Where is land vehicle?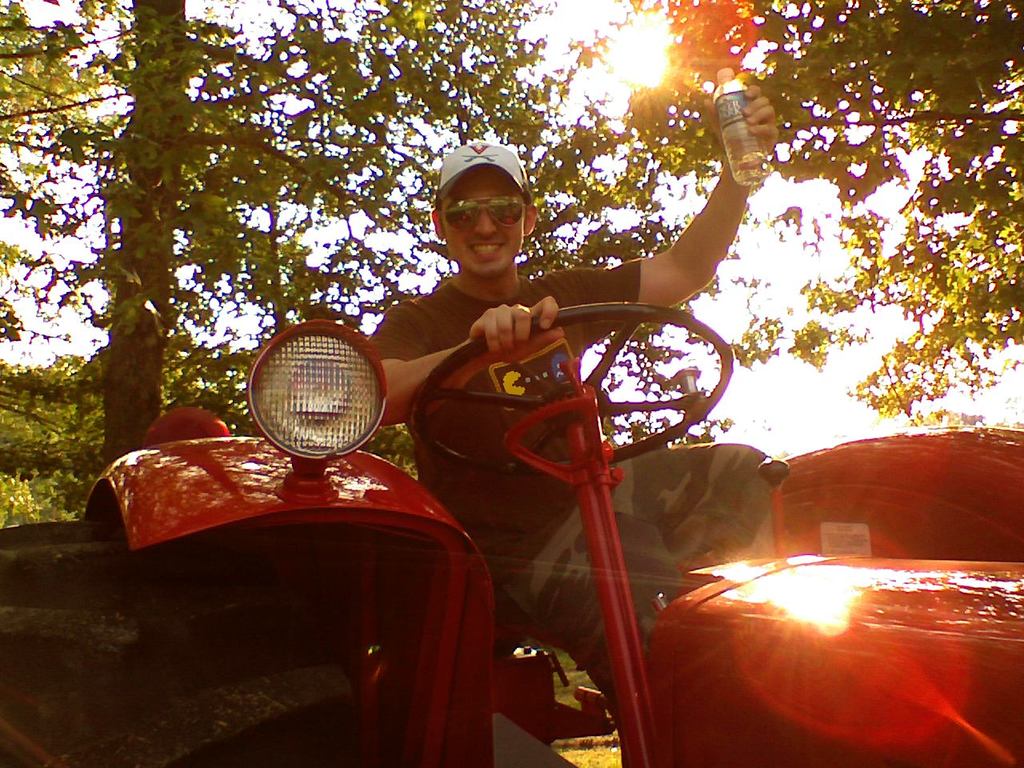
crop(0, 162, 986, 767).
